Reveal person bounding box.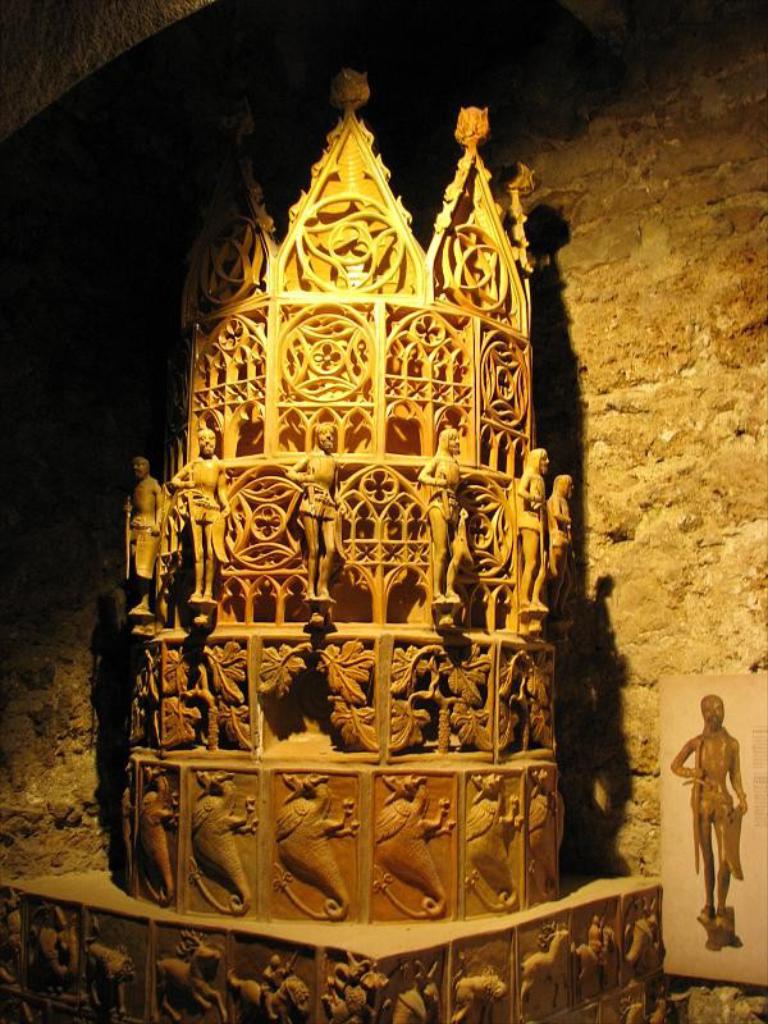
Revealed: locate(662, 686, 746, 919).
